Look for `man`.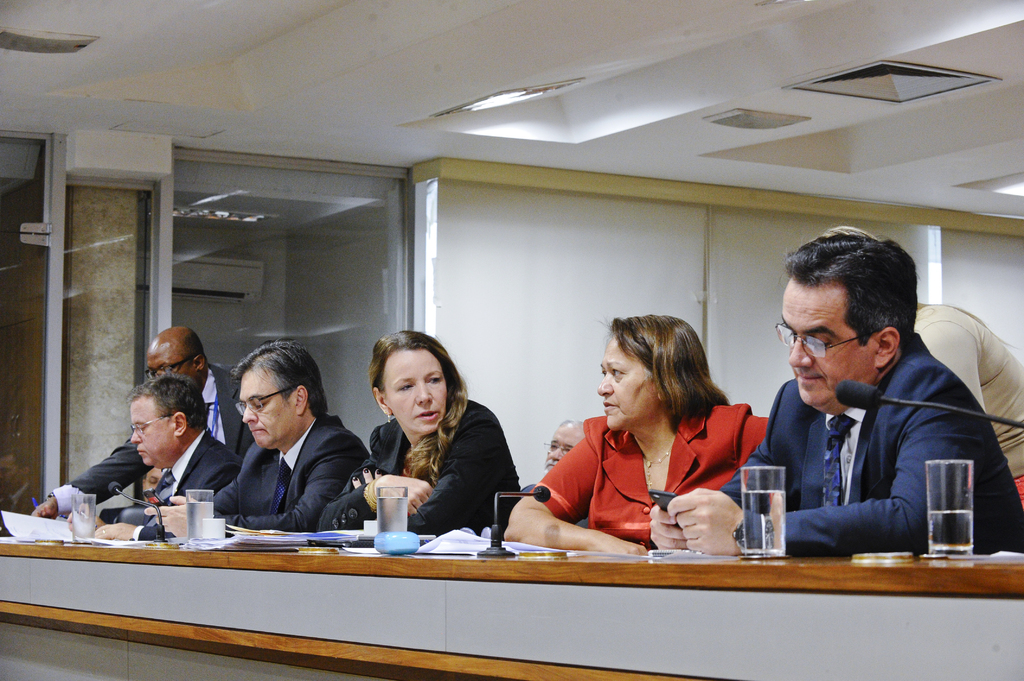
Found: box(521, 415, 584, 492).
